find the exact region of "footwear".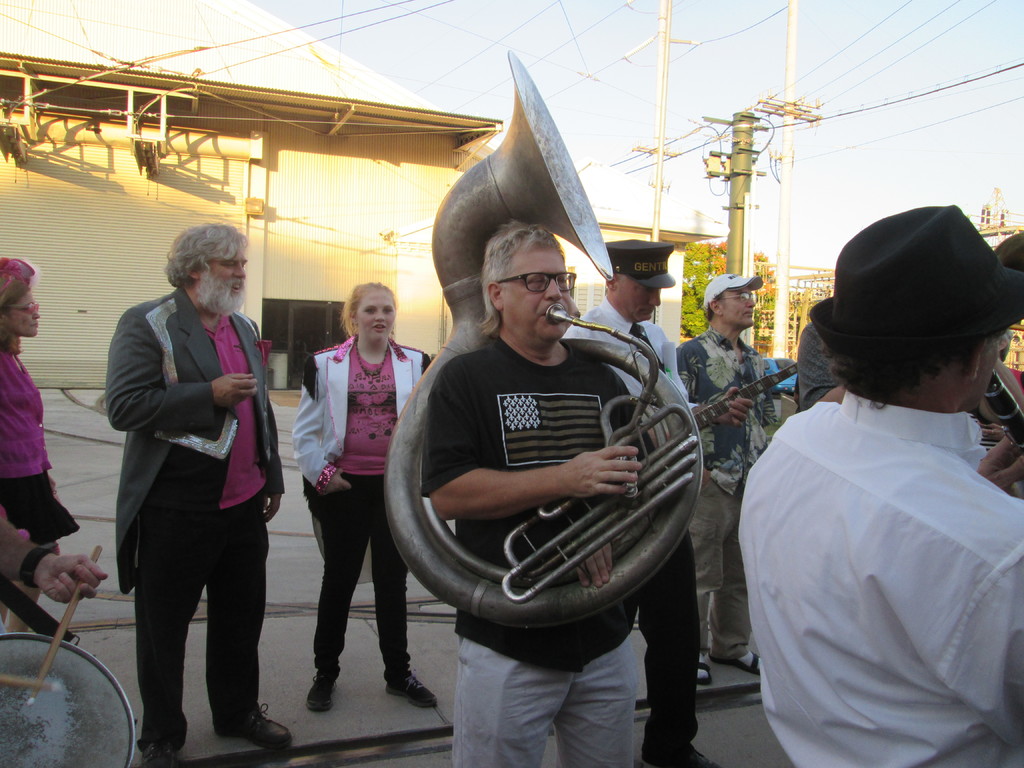
Exact region: BBox(140, 724, 168, 767).
